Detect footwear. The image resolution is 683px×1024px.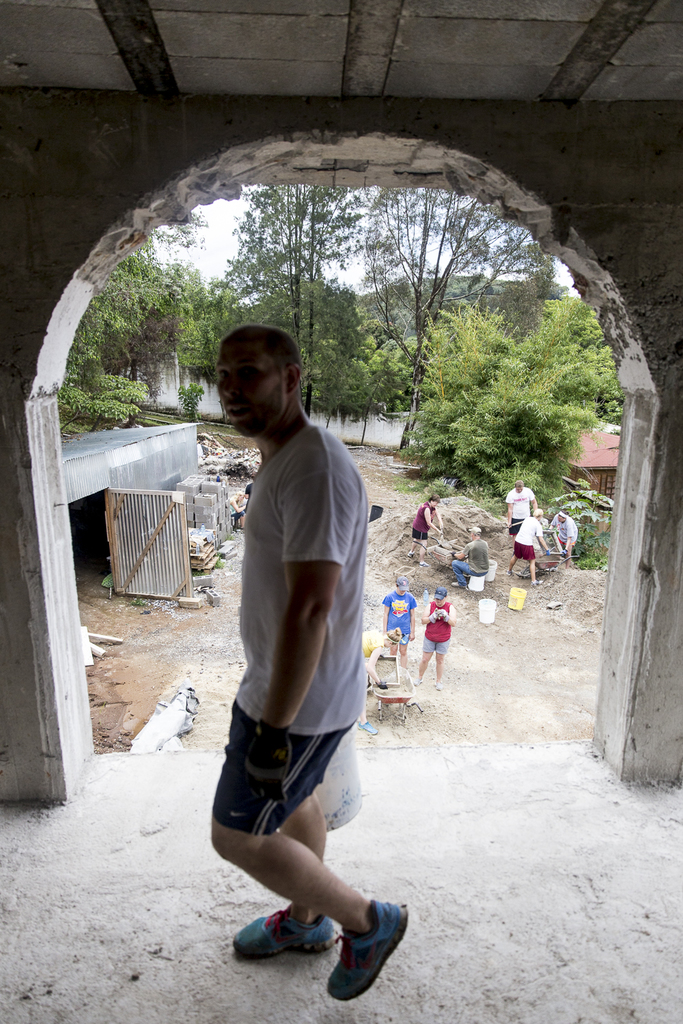
Rect(411, 678, 419, 688).
